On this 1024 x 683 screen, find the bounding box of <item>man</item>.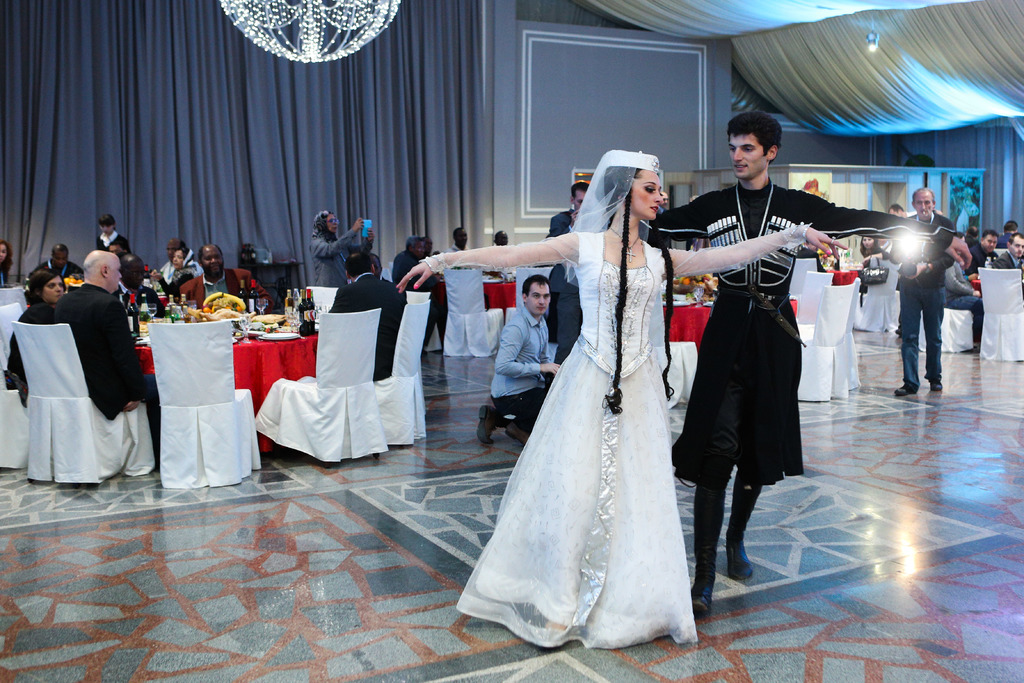
Bounding box: {"left": 449, "top": 223, "right": 475, "bottom": 249}.
